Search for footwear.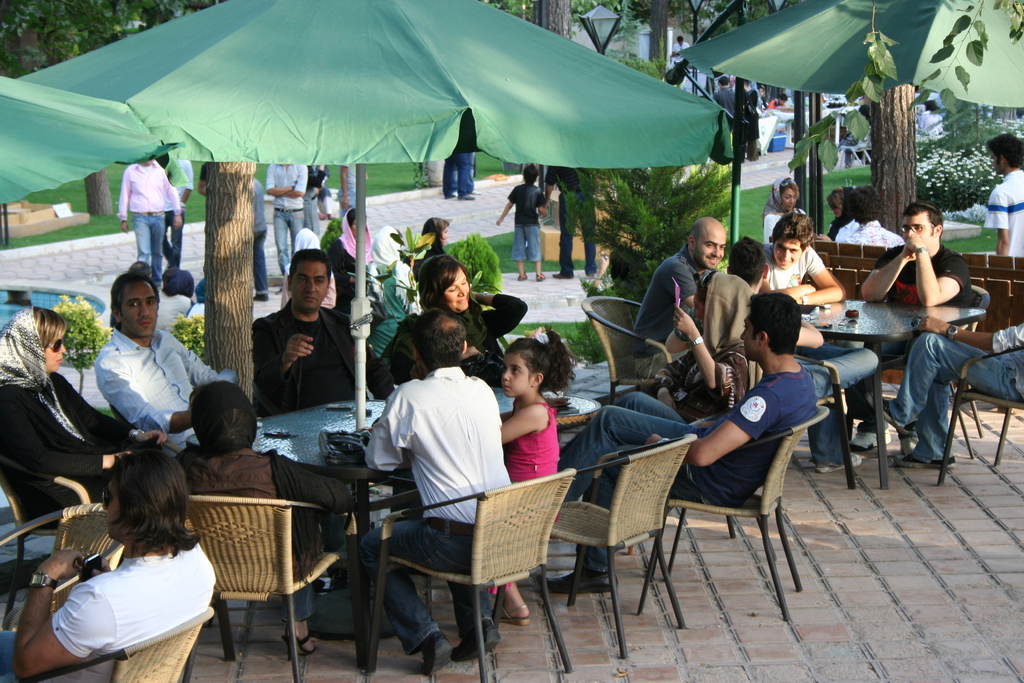
Found at 493, 600, 525, 630.
